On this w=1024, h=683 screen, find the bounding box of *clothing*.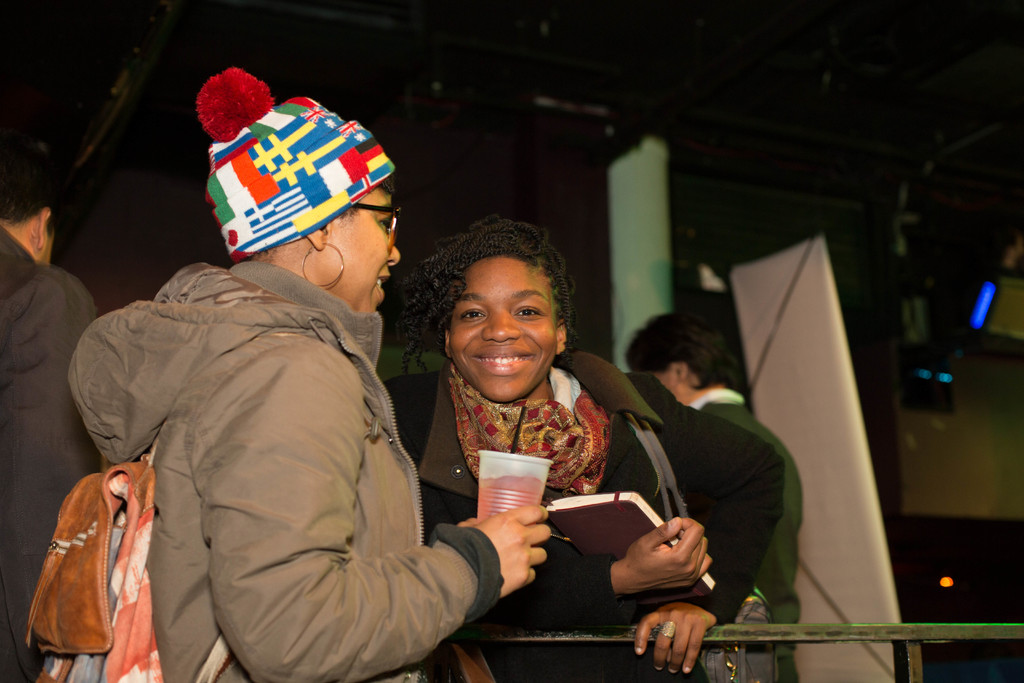
Bounding box: detection(0, 226, 100, 682).
